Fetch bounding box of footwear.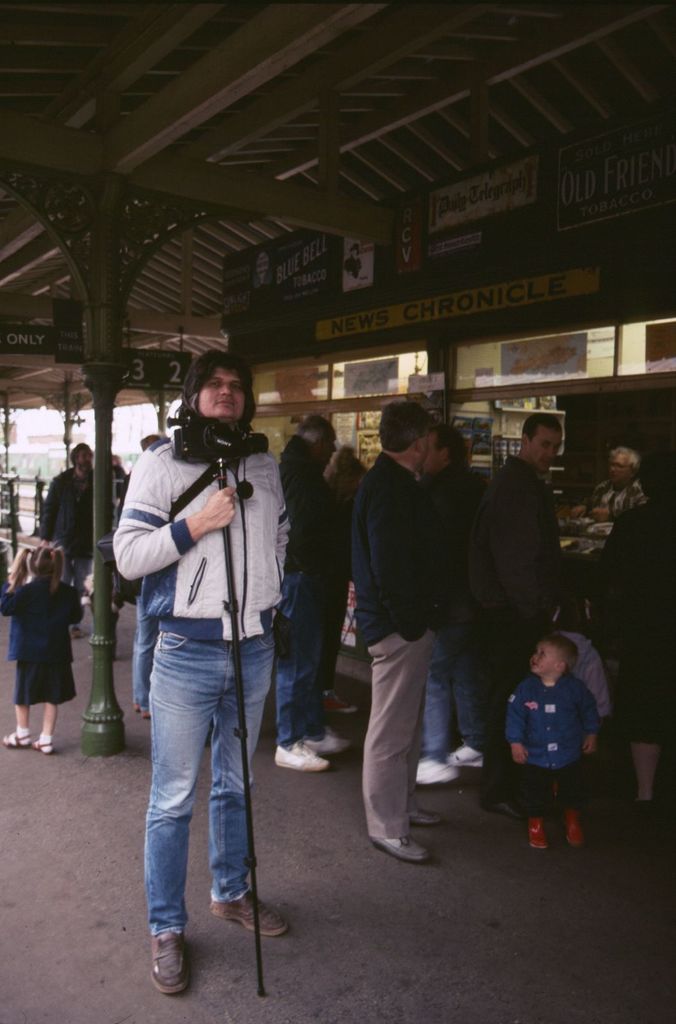
Bbox: [72,627,86,638].
